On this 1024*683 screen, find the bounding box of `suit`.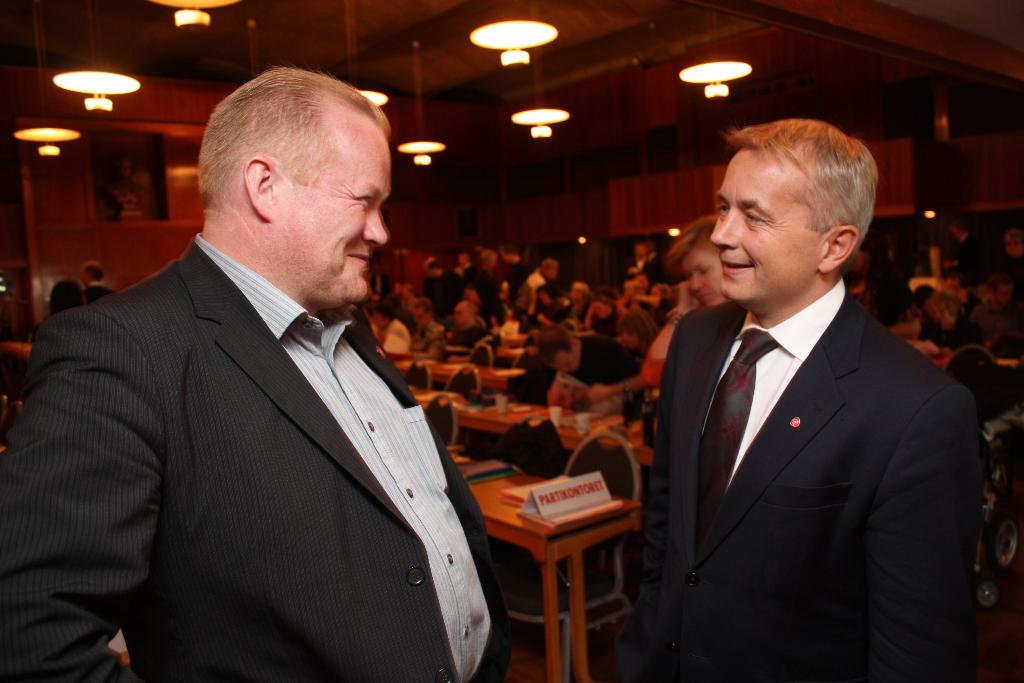
Bounding box: l=614, t=274, r=972, b=682.
